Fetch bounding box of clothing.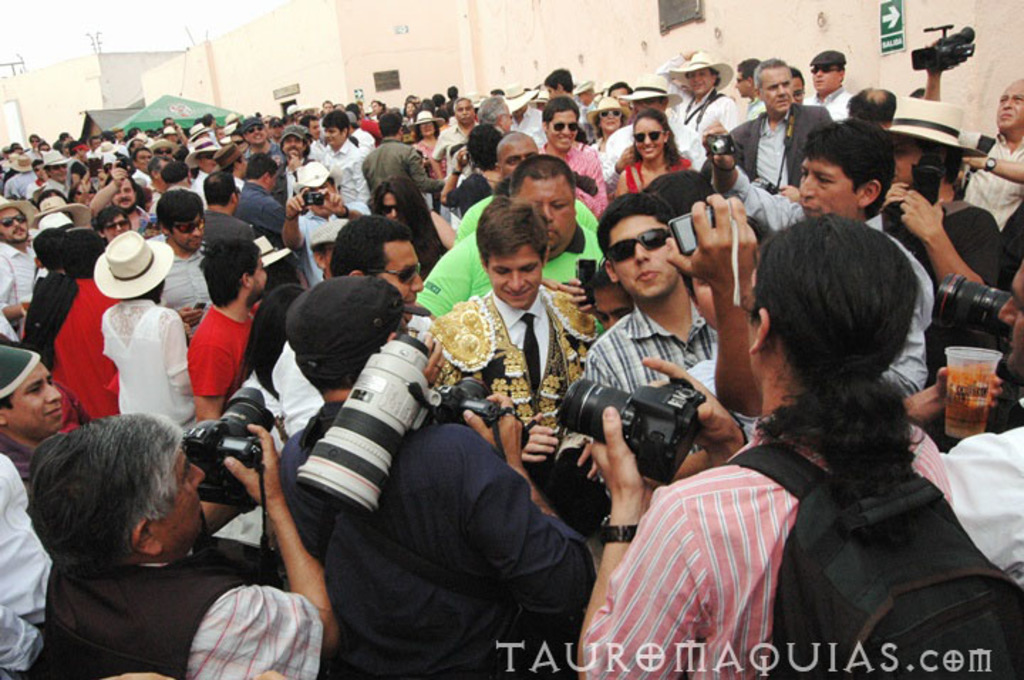
Bbox: detection(513, 100, 555, 162).
